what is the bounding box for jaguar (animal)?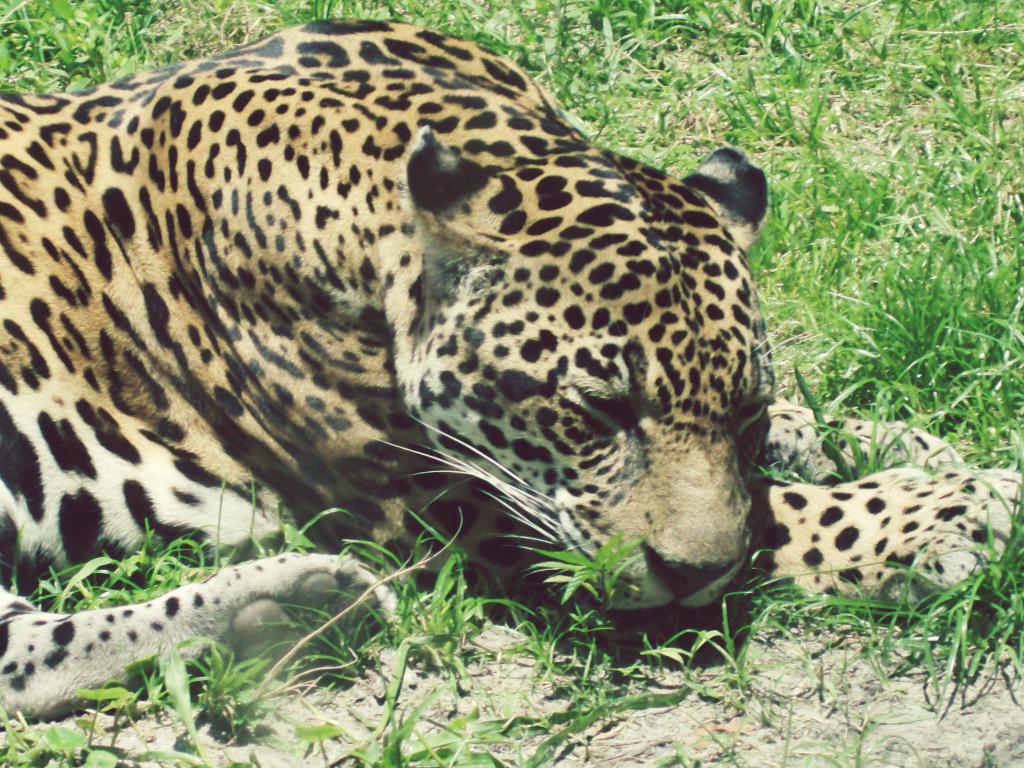
[0, 19, 1023, 722].
